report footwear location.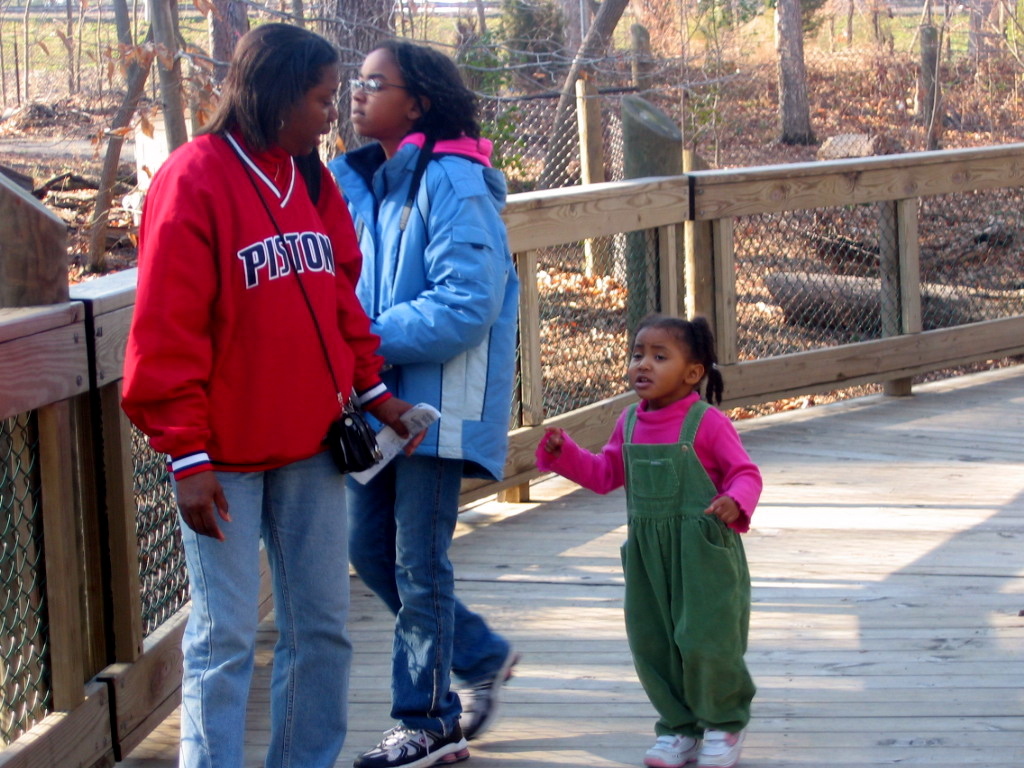
Report: bbox=(347, 714, 476, 767).
